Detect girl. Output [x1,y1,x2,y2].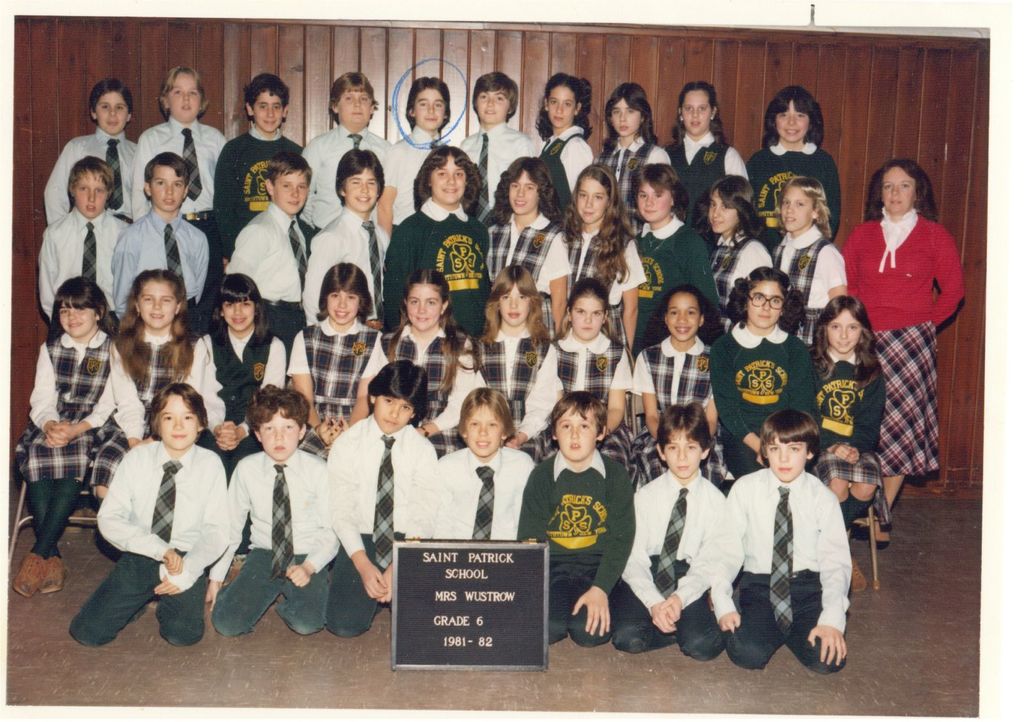
[95,257,191,506].
